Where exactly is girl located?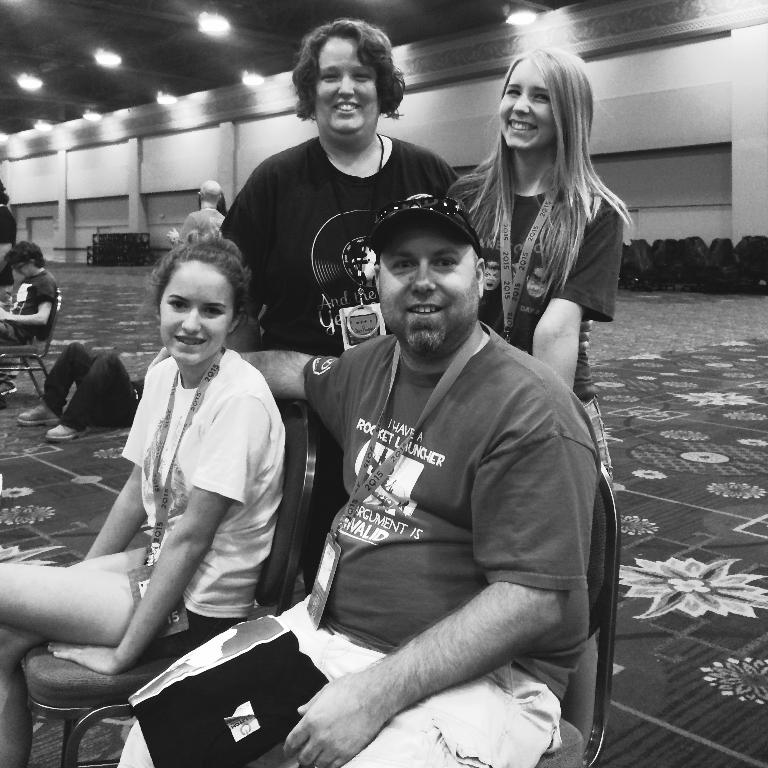
Its bounding box is x1=445, y1=48, x2=633, y2=747.
